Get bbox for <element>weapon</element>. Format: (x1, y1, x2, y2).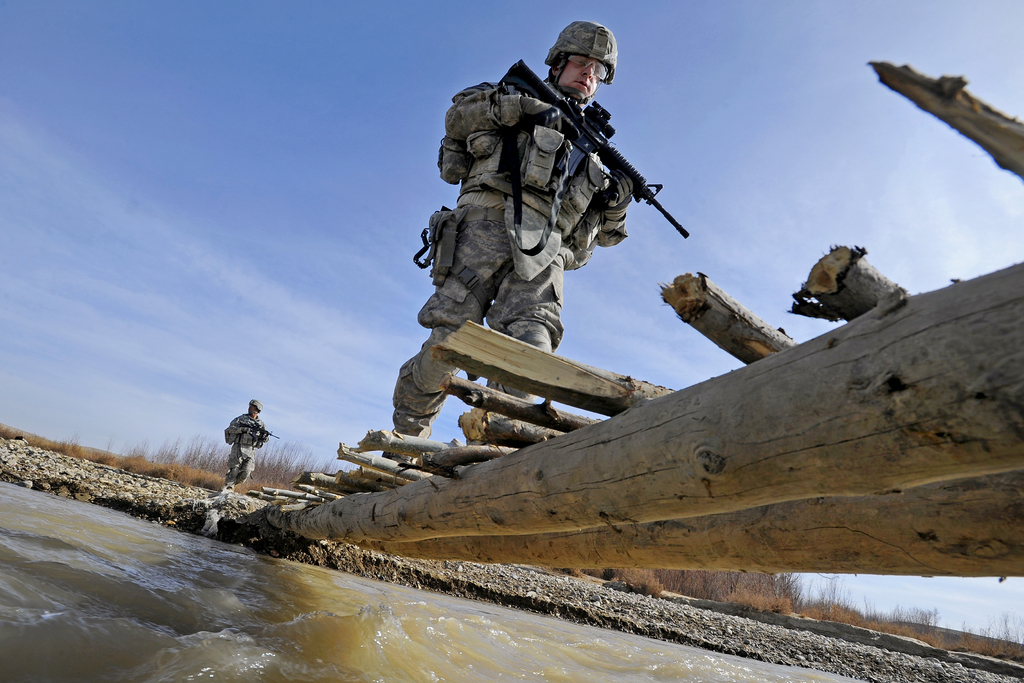
(237, 419, 281, 440).
